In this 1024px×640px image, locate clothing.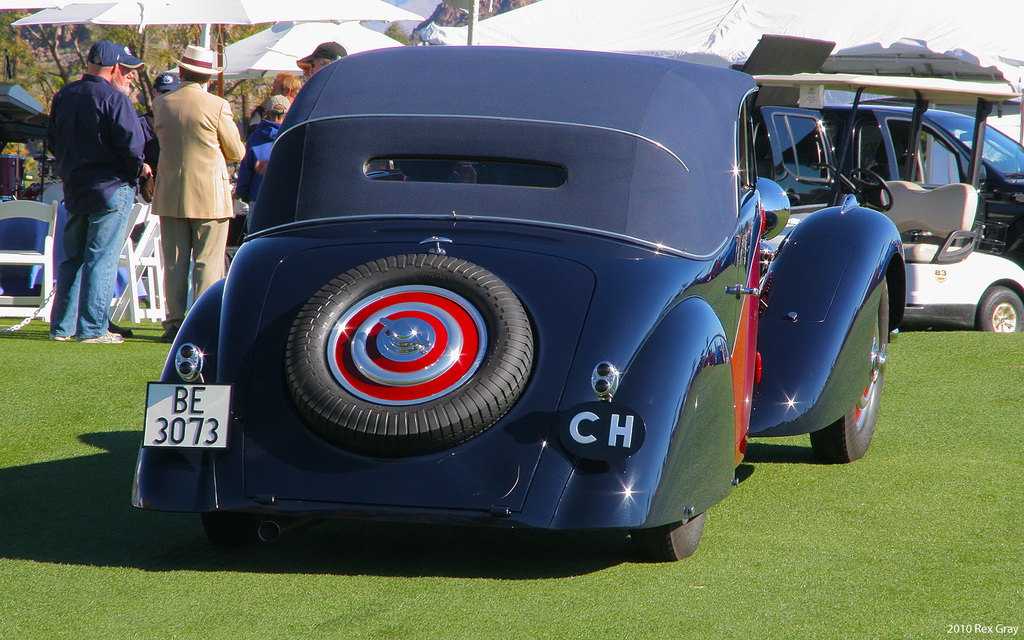
Bounding box: <region>42, 75, 147, 355</region>.
